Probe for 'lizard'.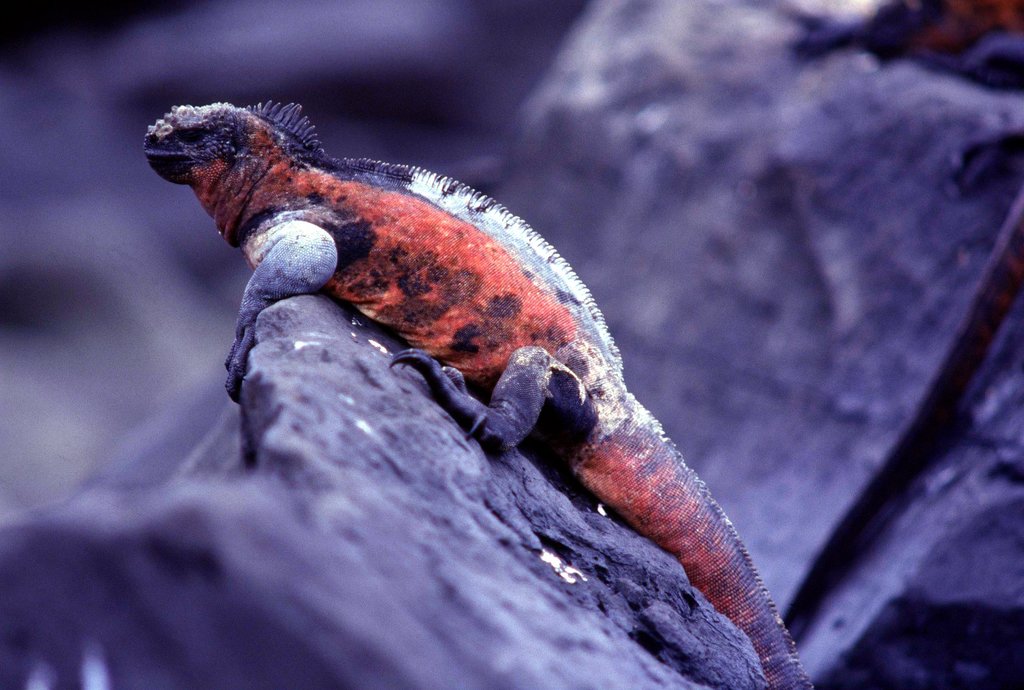
Probe result: 145 97 815 689.
